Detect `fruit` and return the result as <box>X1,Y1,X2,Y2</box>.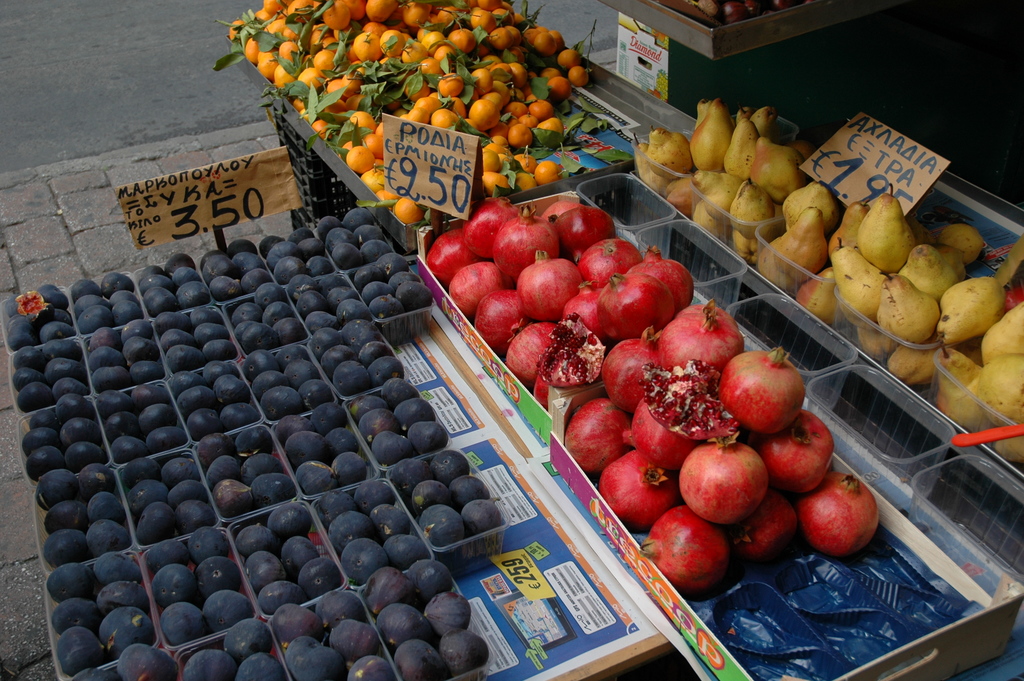
<box>525,324,622,395</box>.
